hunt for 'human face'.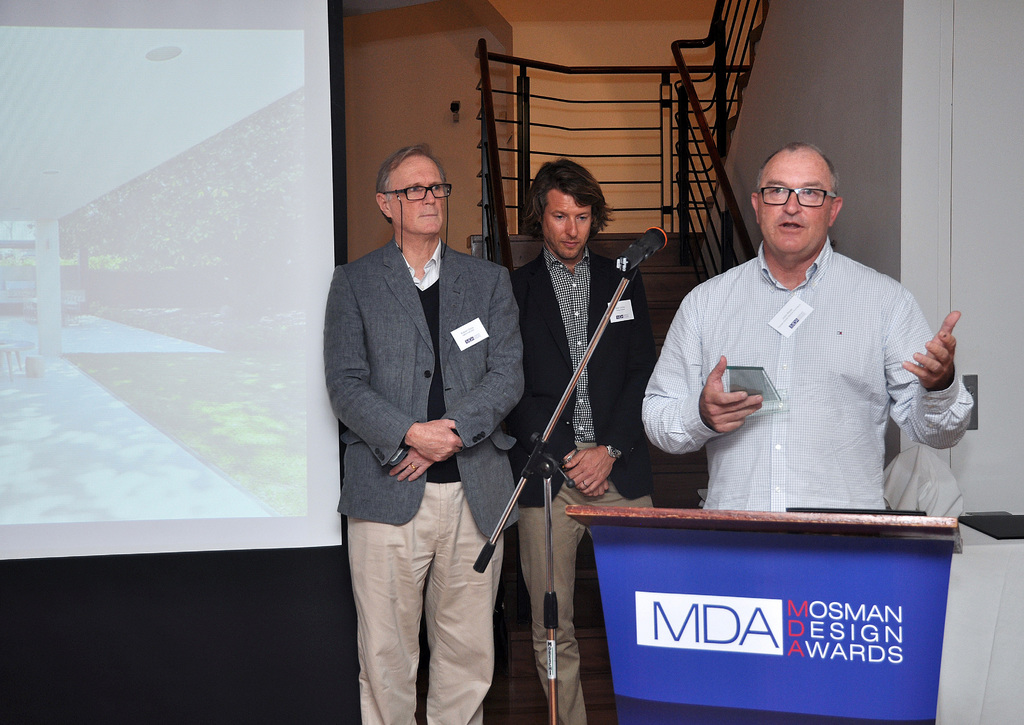
Hunted down at rect(386, 152, 444, 239).
